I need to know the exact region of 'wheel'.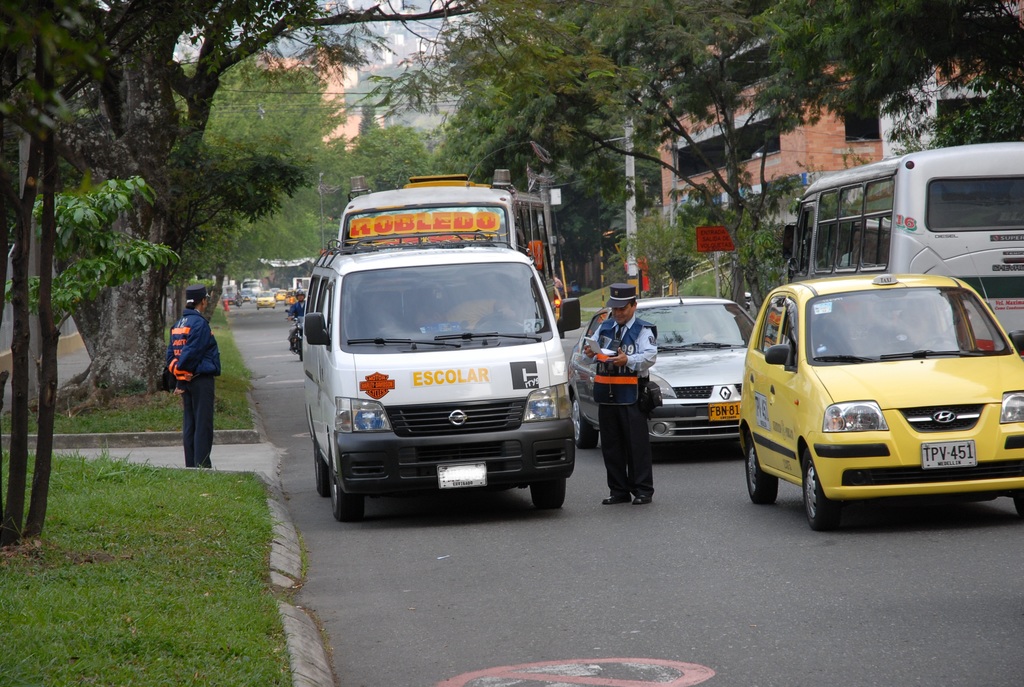
Region: [315, 441, 330, 496].
